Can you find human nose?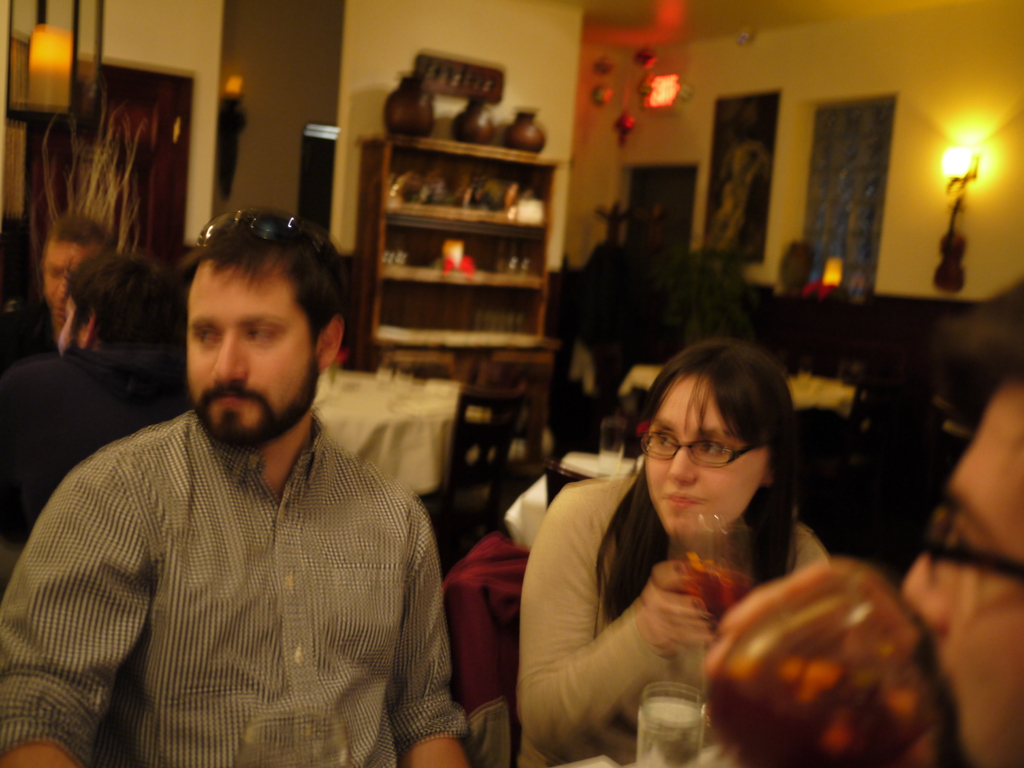
Yes, bounding box: box=[900, 526, 953, 639].
